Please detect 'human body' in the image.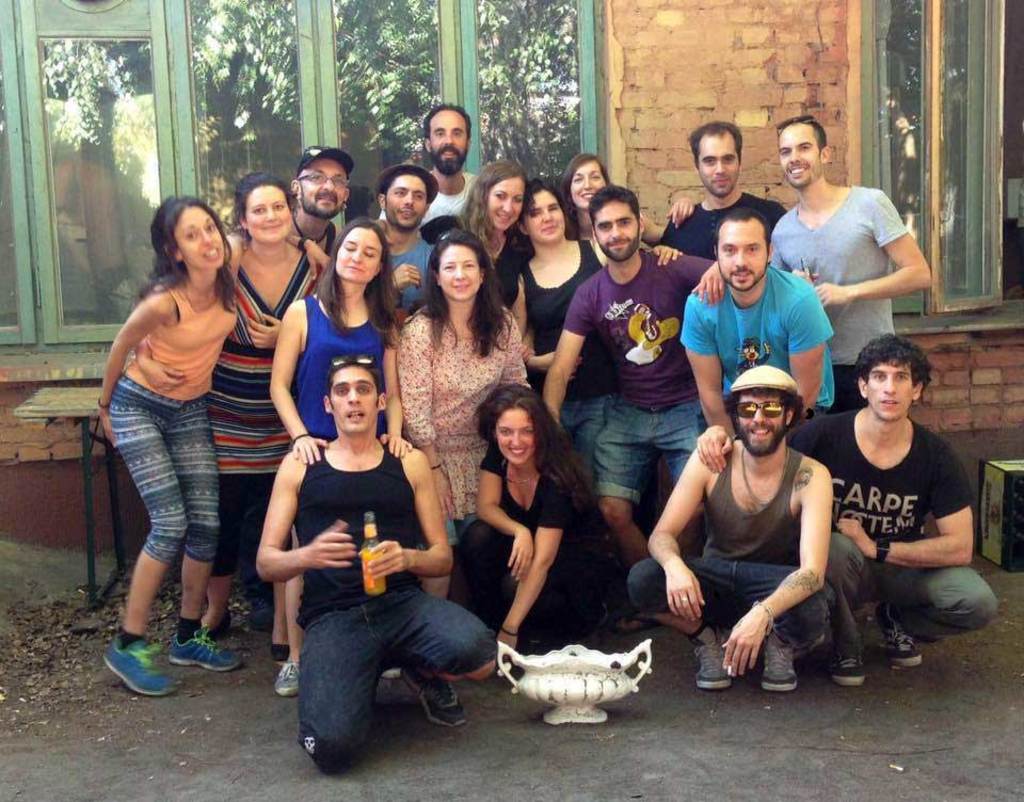
{"left": 661, "top": 337, "right": 851, "bottom": 701}.
